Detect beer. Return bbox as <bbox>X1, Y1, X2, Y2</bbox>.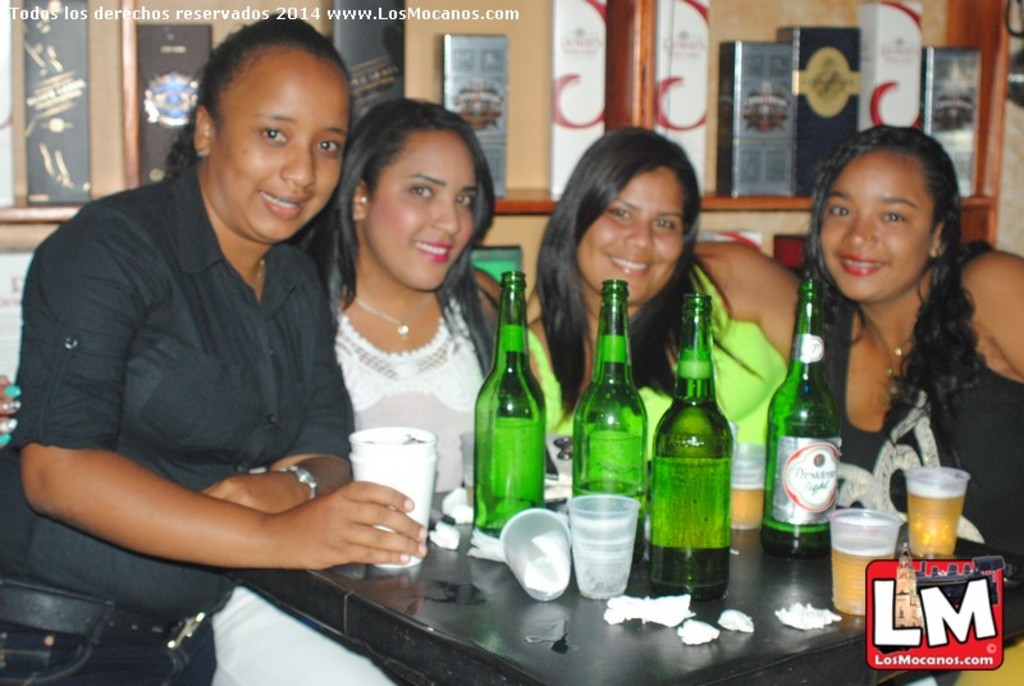
<bbox>829, 512, 904, 604</bbox>.
